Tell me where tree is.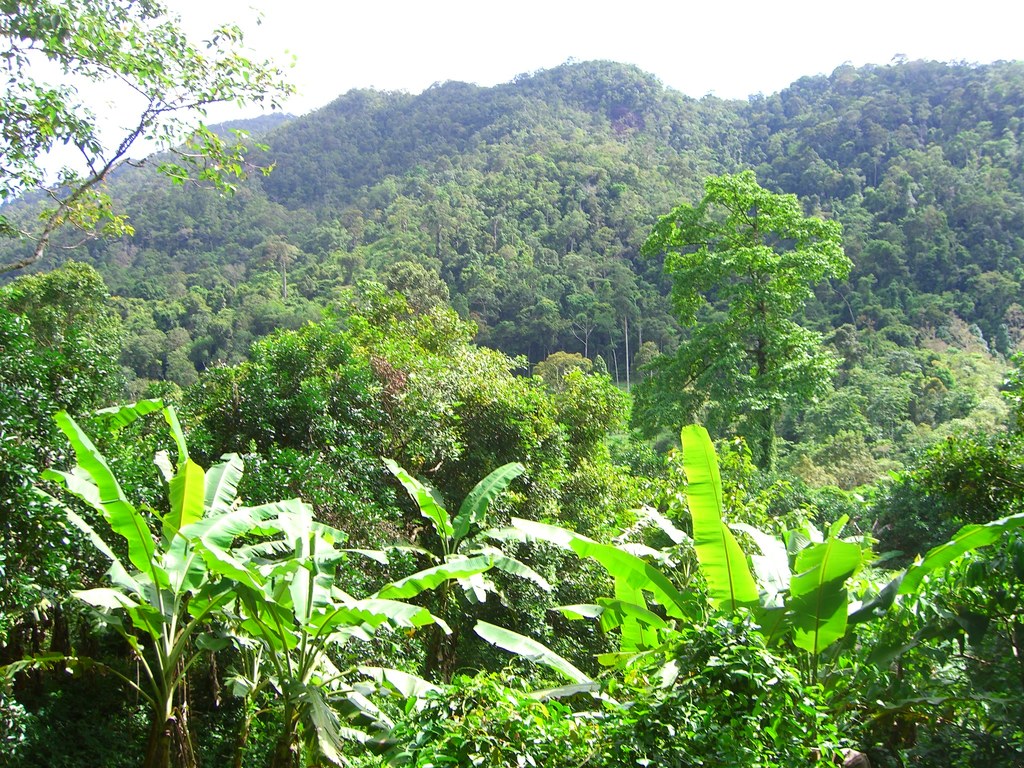
tree is at region(182, 529, 499, 763).
